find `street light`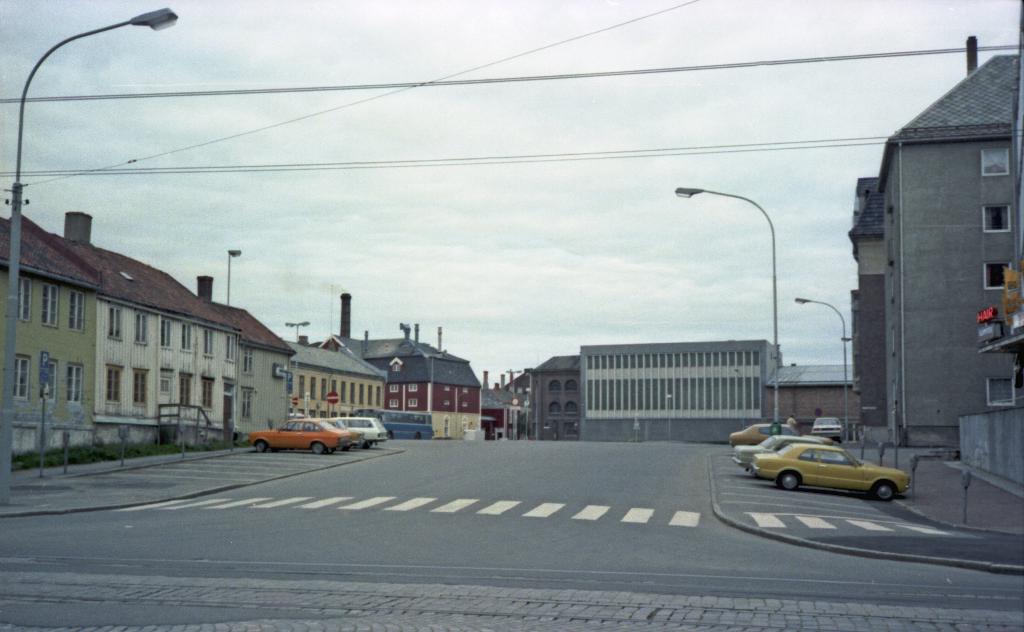
x1=225 y1=247 x2=241 y2=306
